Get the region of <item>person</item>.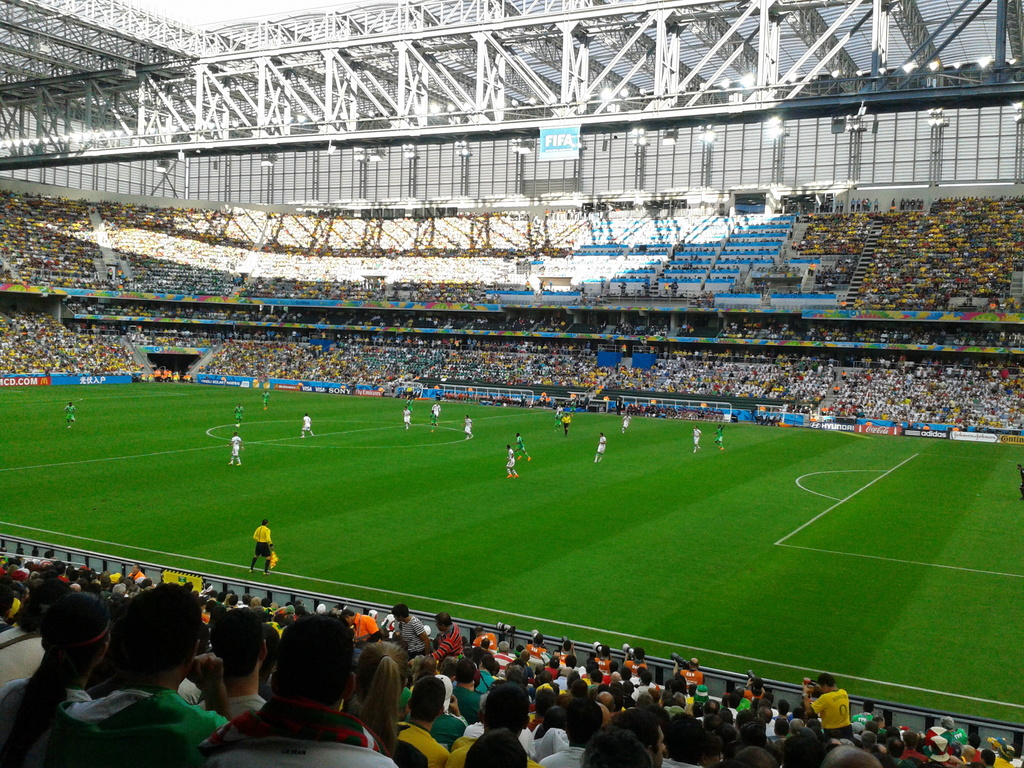
[225,430,245,468].
